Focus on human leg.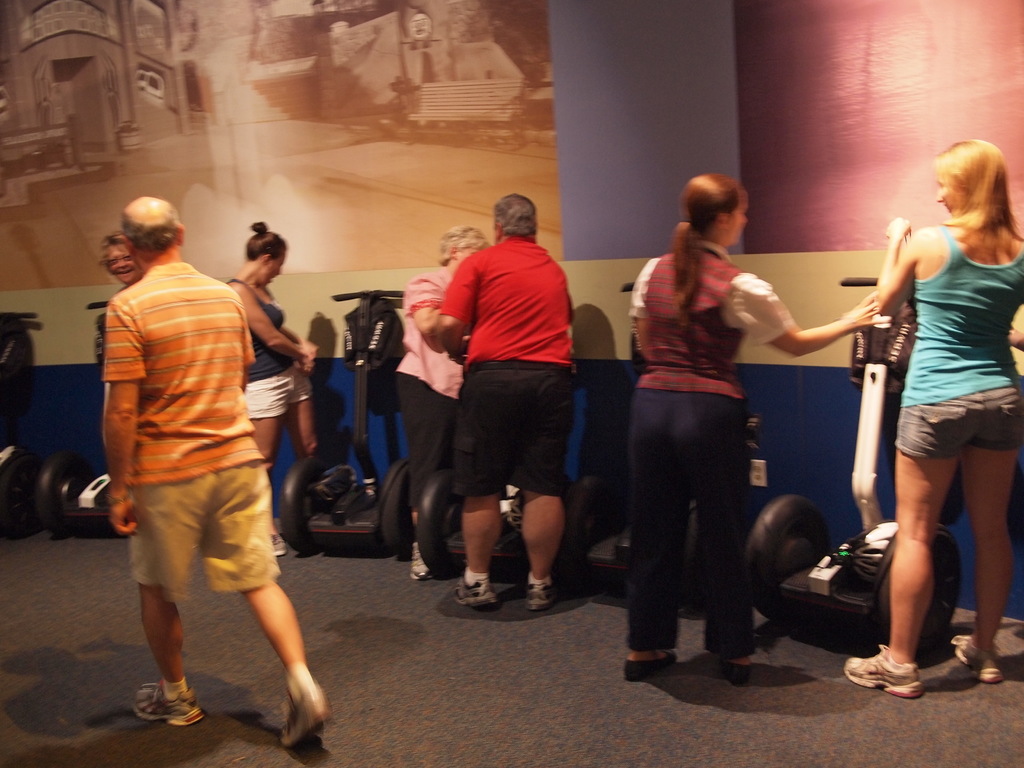
Focused at BBox(132, 488, 195, 719).
